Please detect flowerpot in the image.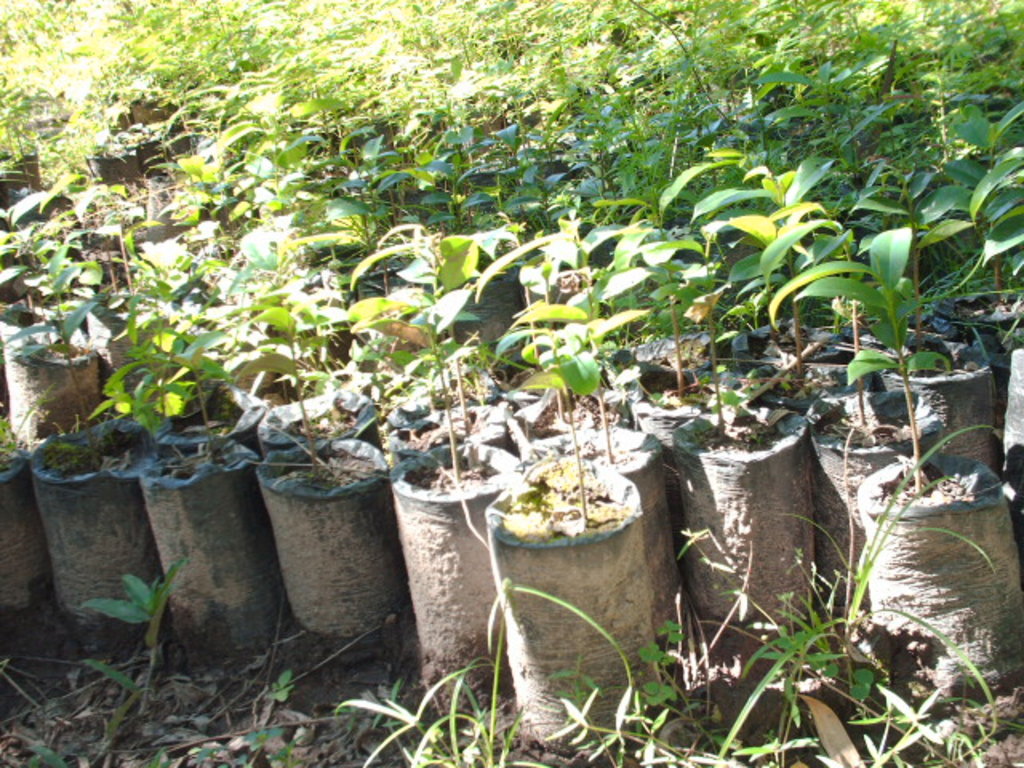
x1=134, y1=466, x2=262, y2=632.
